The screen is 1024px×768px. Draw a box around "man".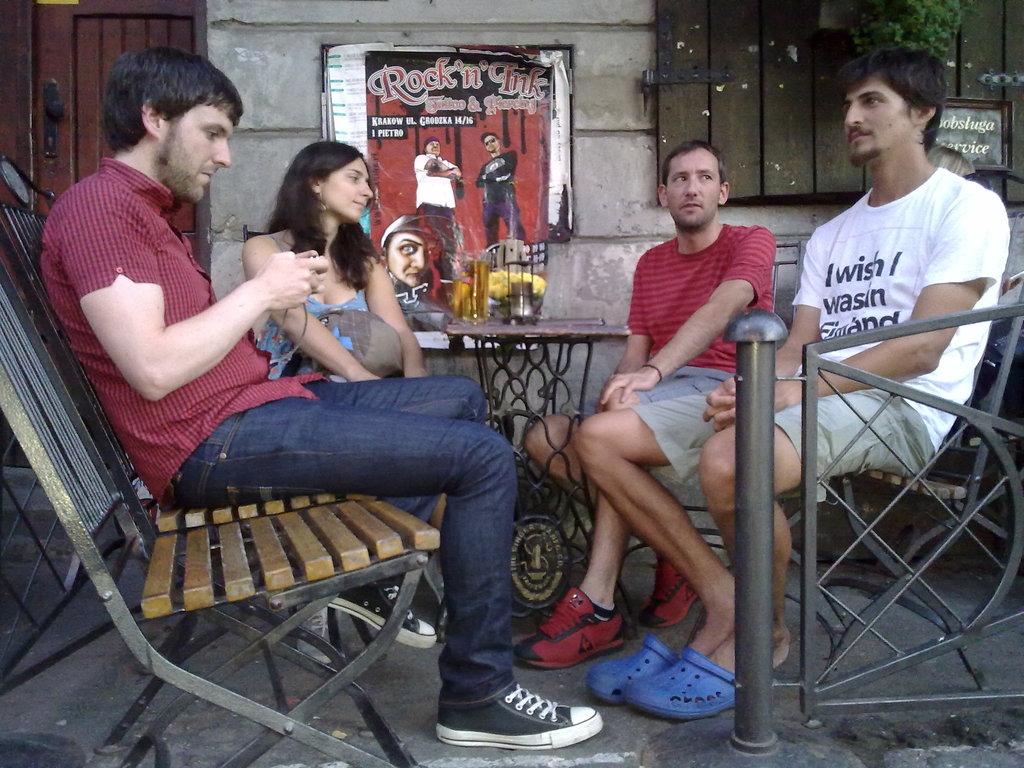
locate(472, 134, 531, 250).
